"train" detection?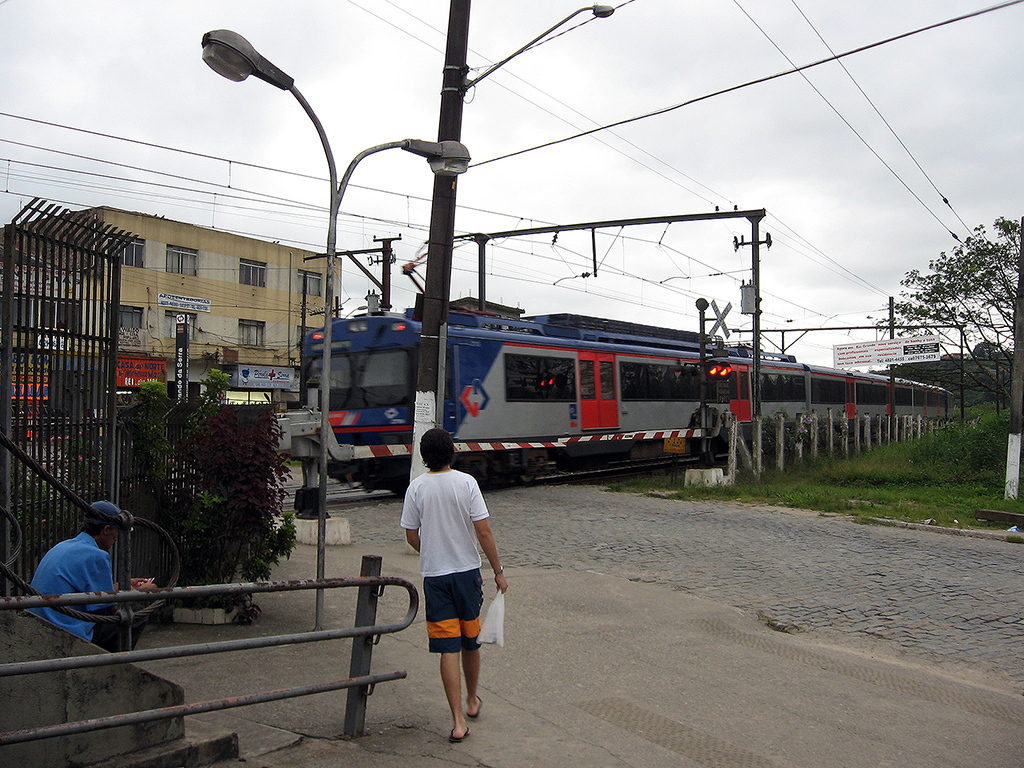
301/292/953/497
